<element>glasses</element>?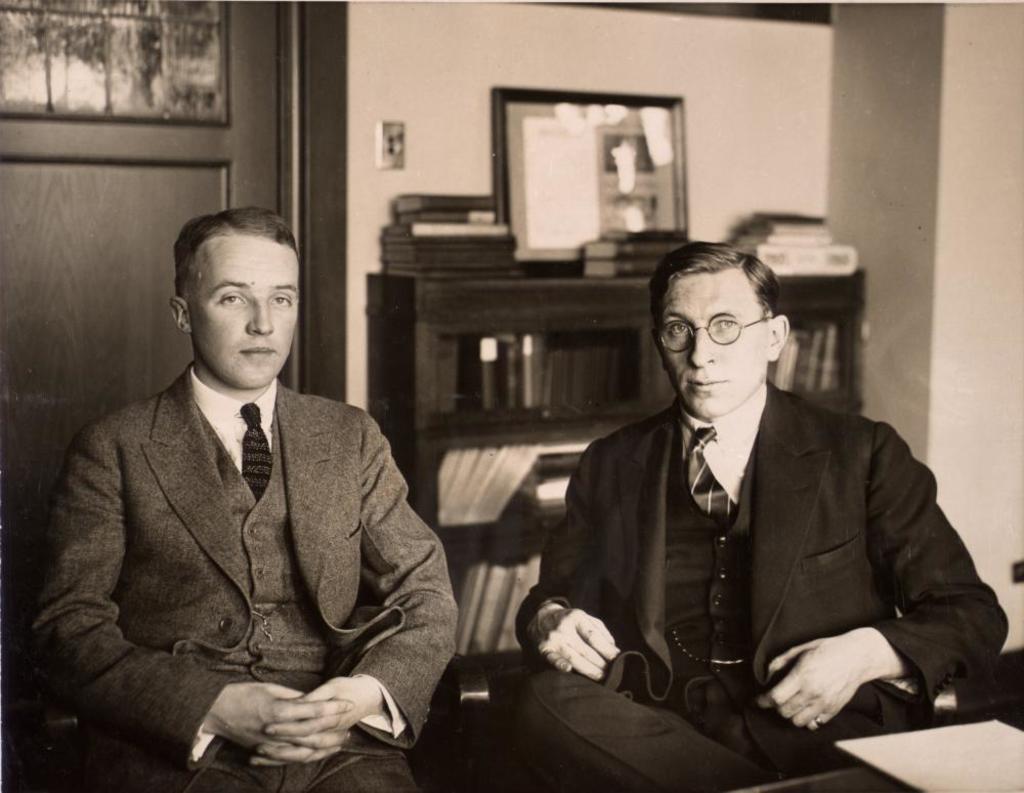
653,308,774,356
